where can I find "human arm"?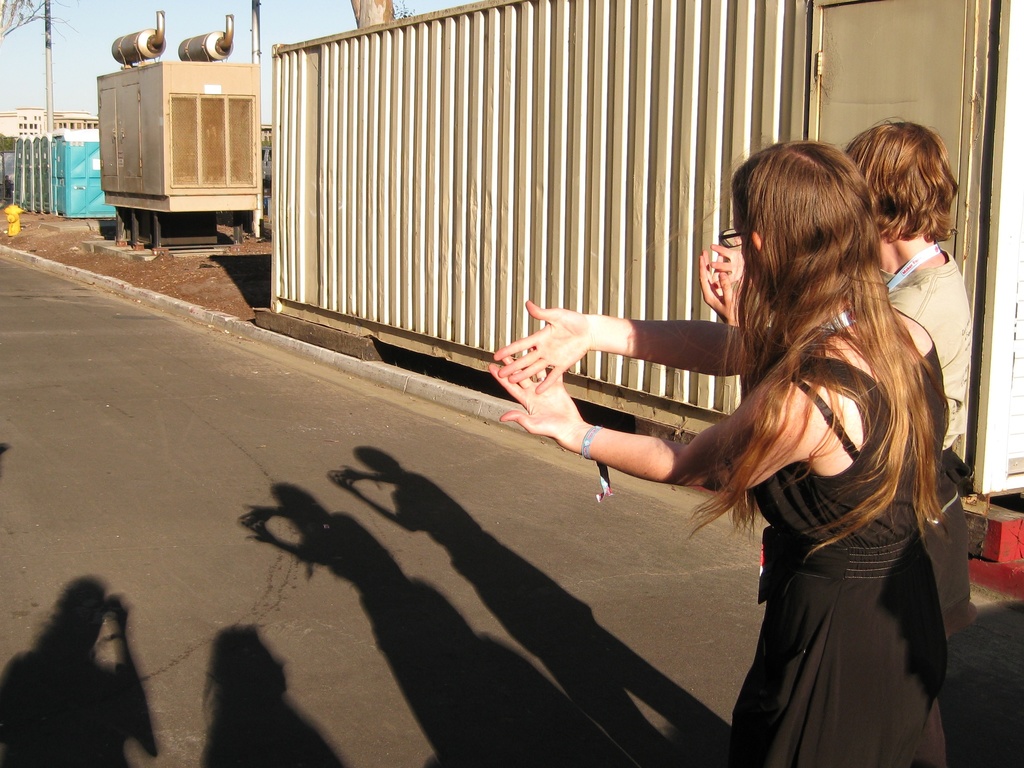
You can find it at detection(486, 363, 845, 496).
